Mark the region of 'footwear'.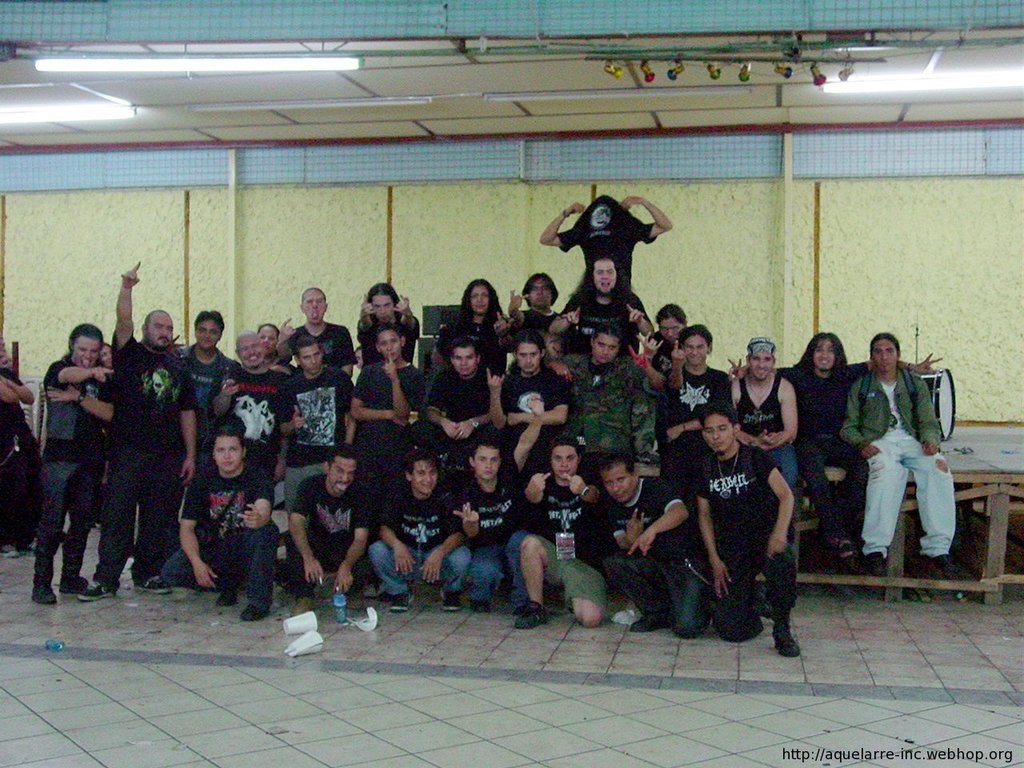
Region: <bbox>0, 545, 20, 558</bbox>.
